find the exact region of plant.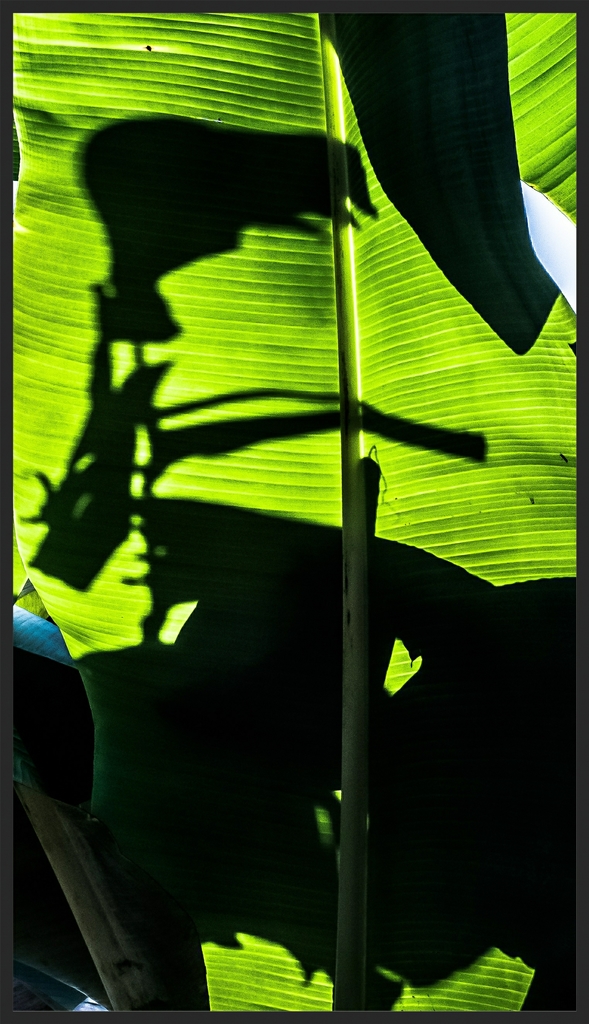
Exact region: 3,3,572,1023.
